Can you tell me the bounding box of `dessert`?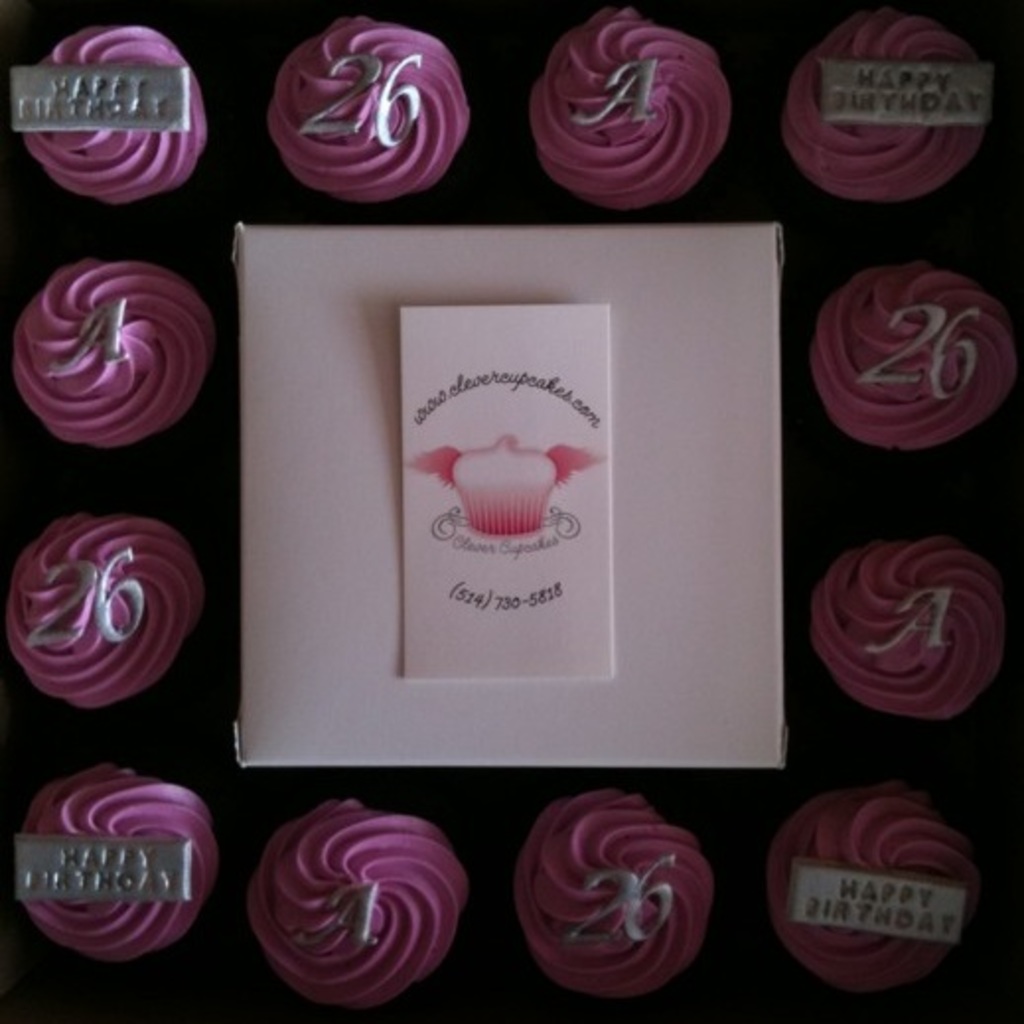
Rect(14, 256, 207, 454).
